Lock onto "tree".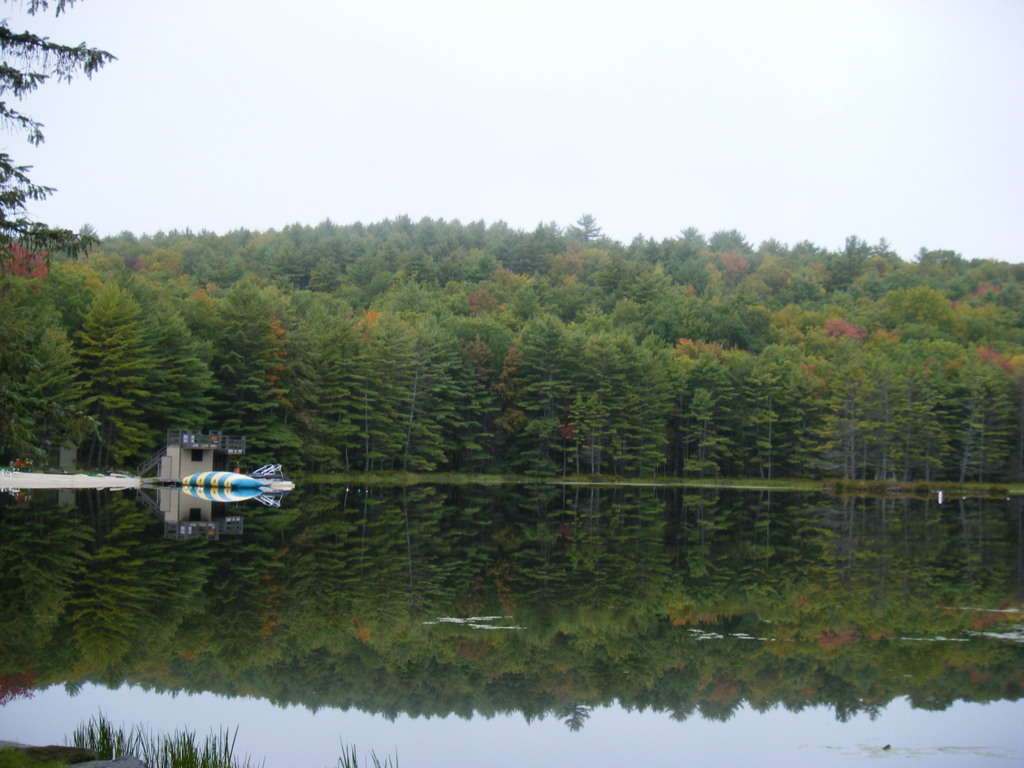
Locked: locate(0, 0, 106, 279).
